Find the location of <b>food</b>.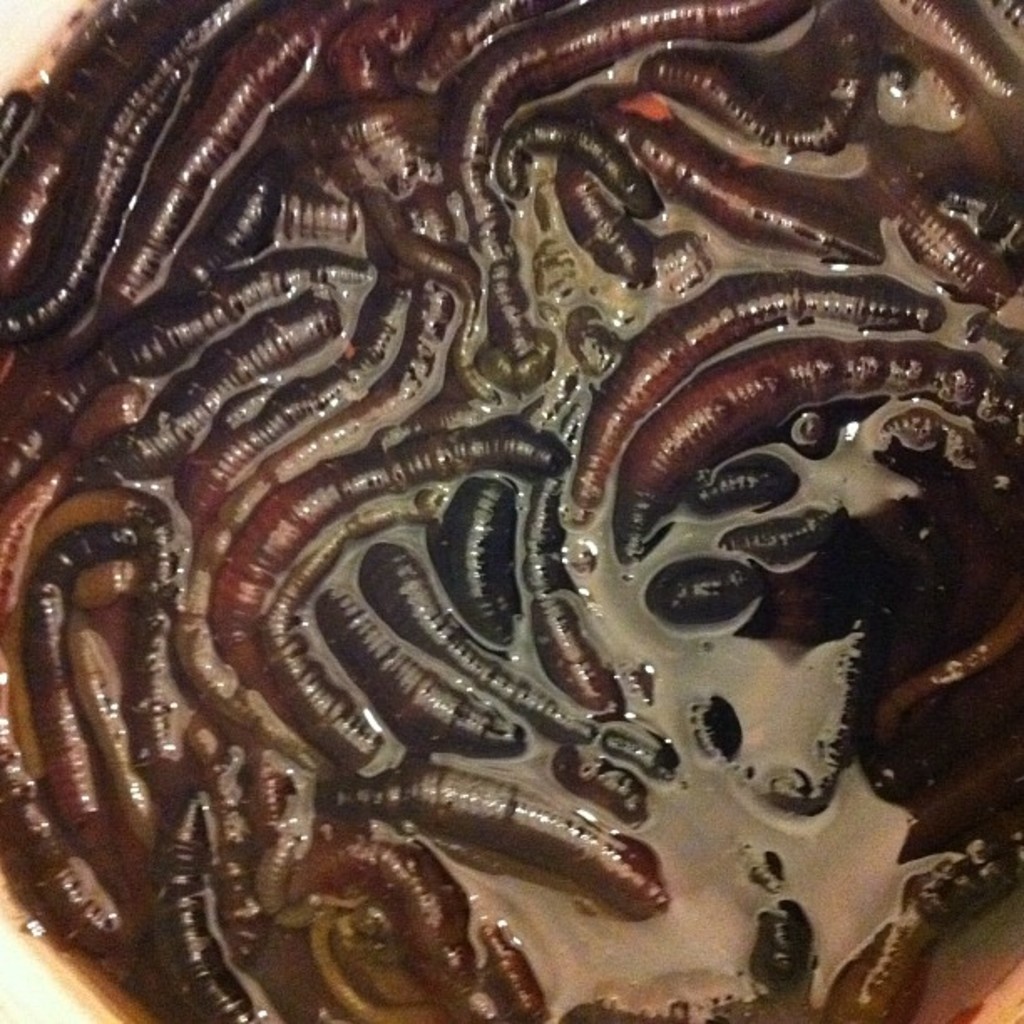
Location: select_region(0, 0, 1022, 1022).
